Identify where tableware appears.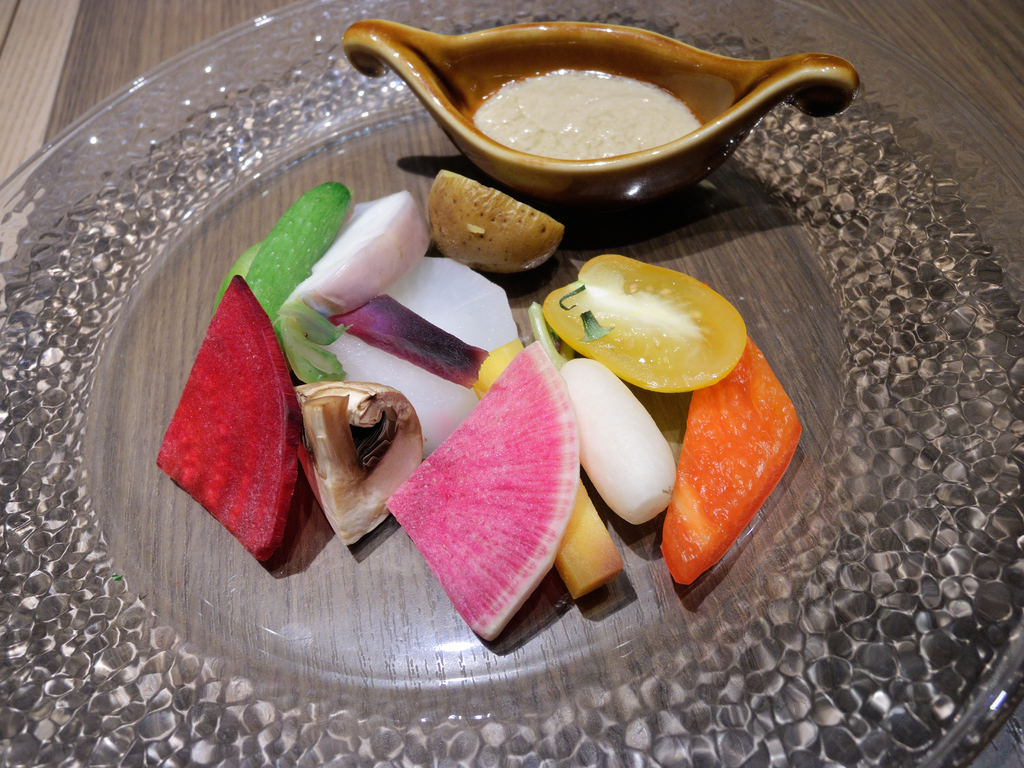
Appears at detection(385, 23, 810, 202).
